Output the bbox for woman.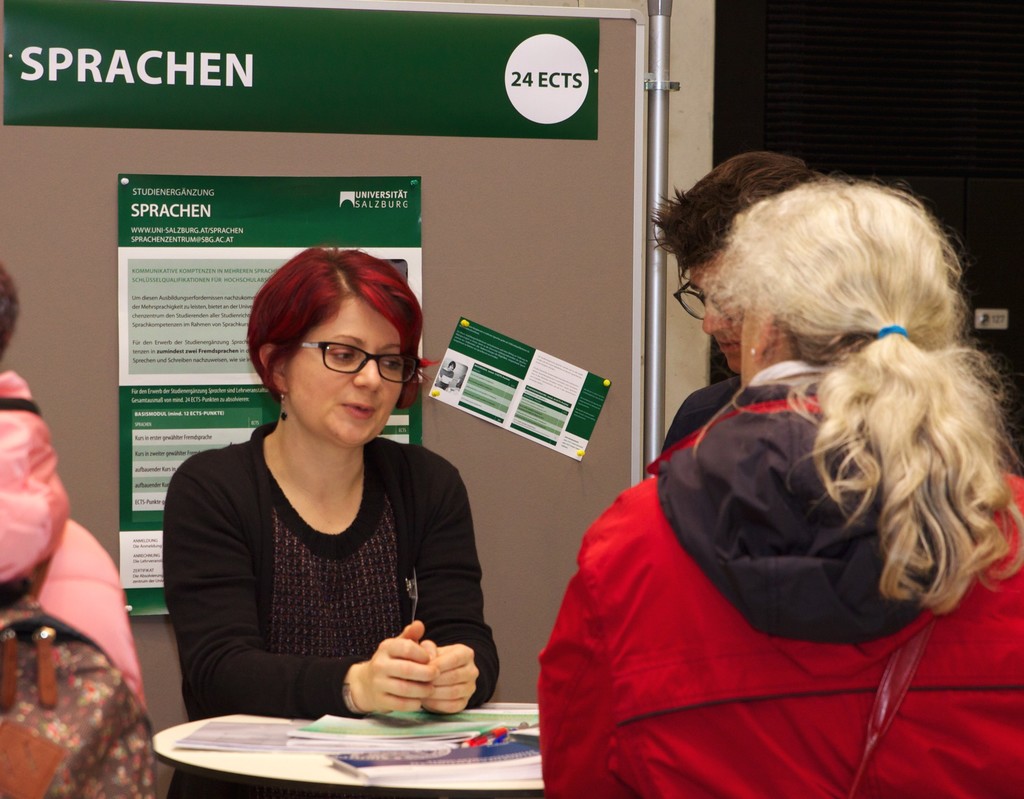
(158, 243, 504, 798).
